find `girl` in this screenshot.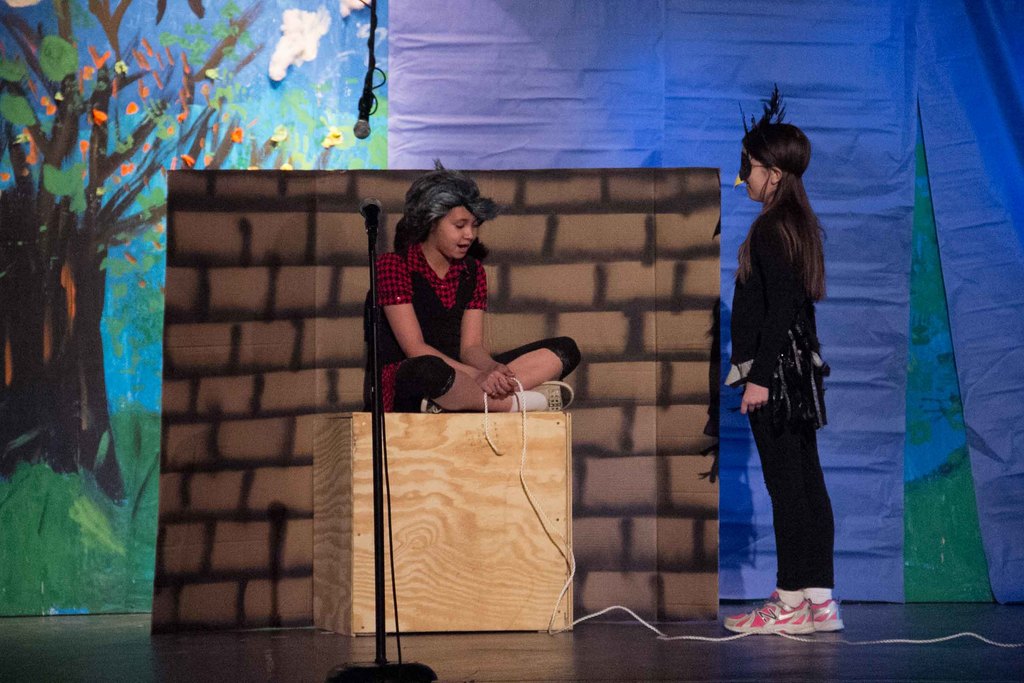
The bounding box for `girl` is rect(358, 158, 584, 417).
